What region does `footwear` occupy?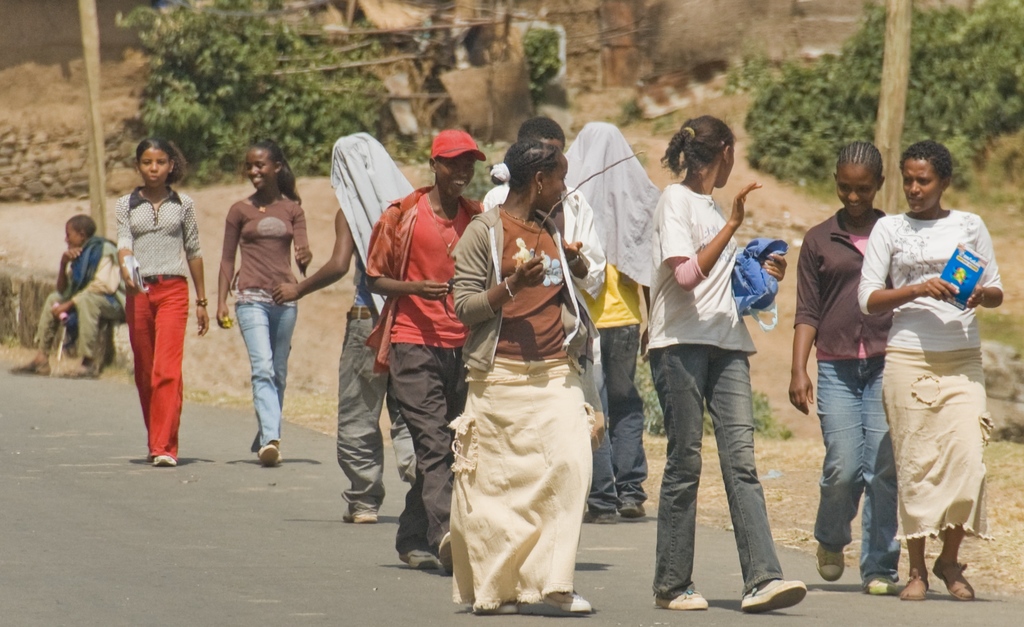
select_region(12, 362, 51, 374).
